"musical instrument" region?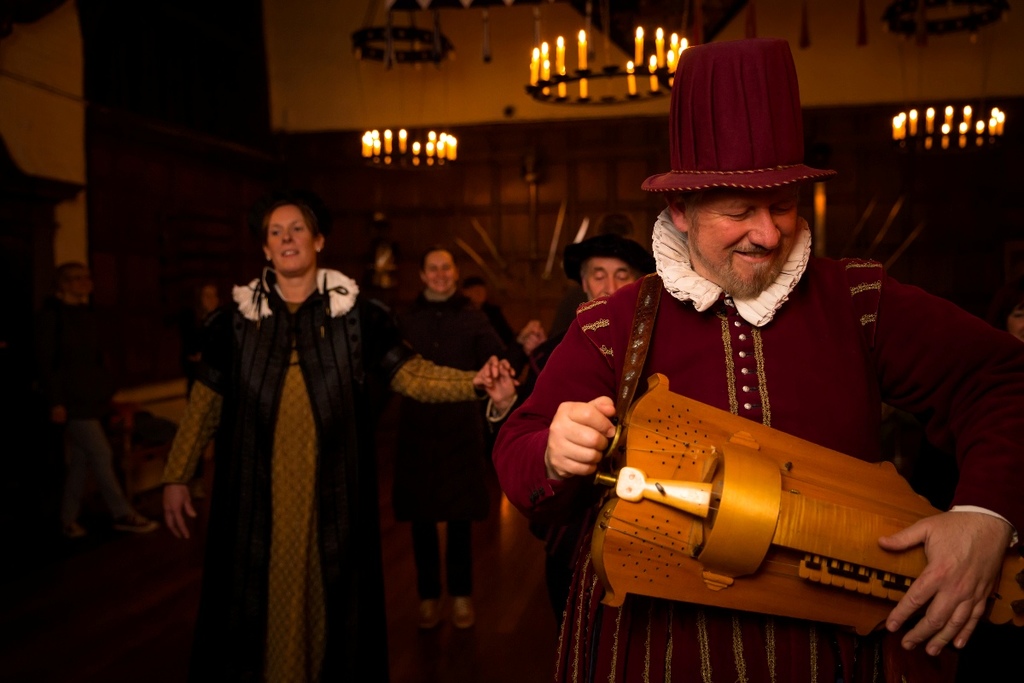
rect(571, 345, 970, 642)
